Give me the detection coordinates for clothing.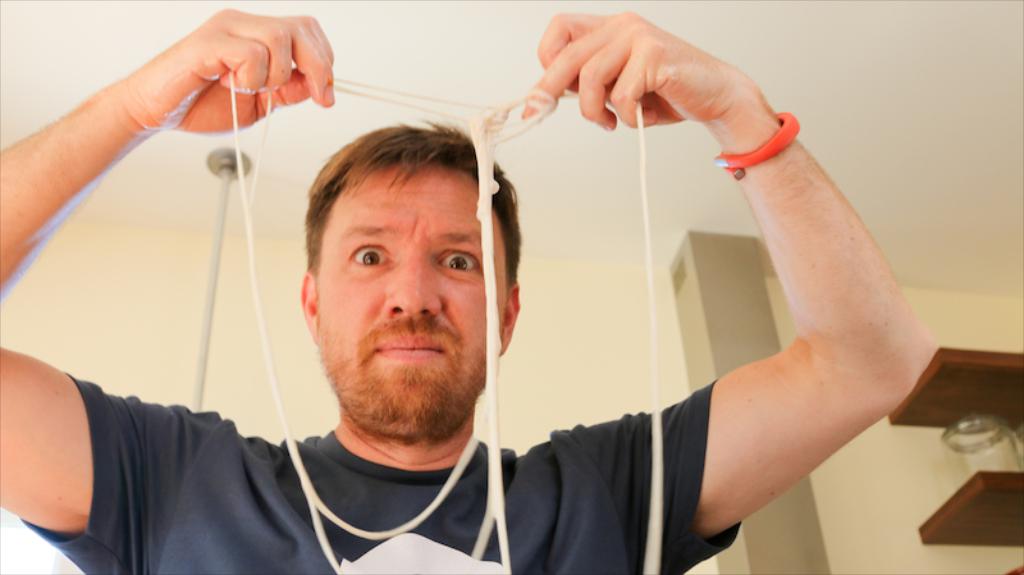
(13,416,745,572).
